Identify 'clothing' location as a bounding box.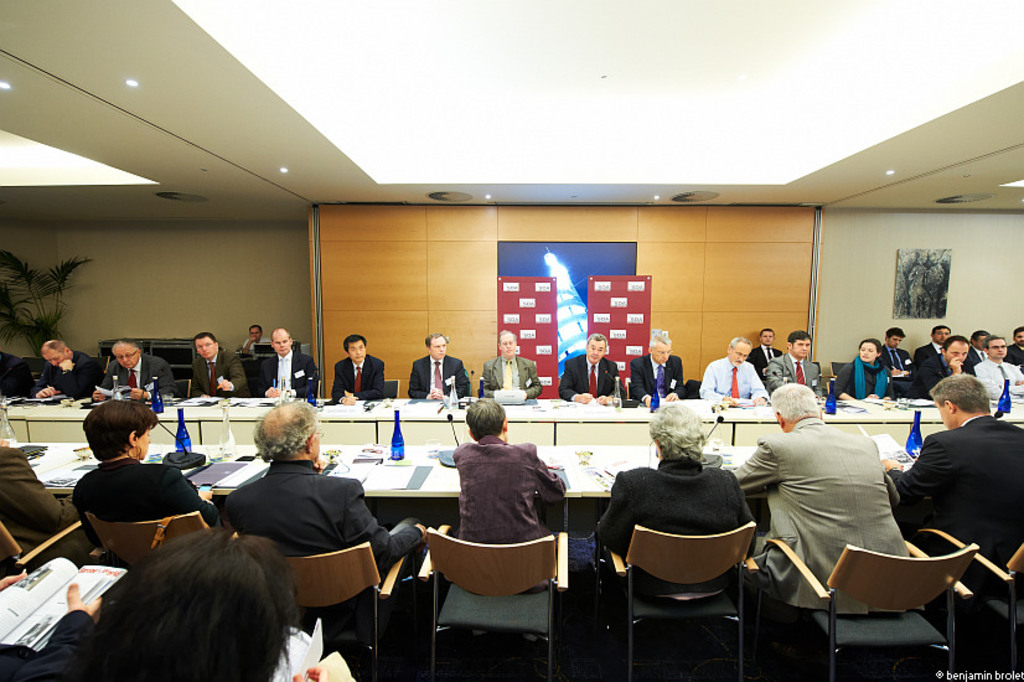
692, 360, 771, 396.
